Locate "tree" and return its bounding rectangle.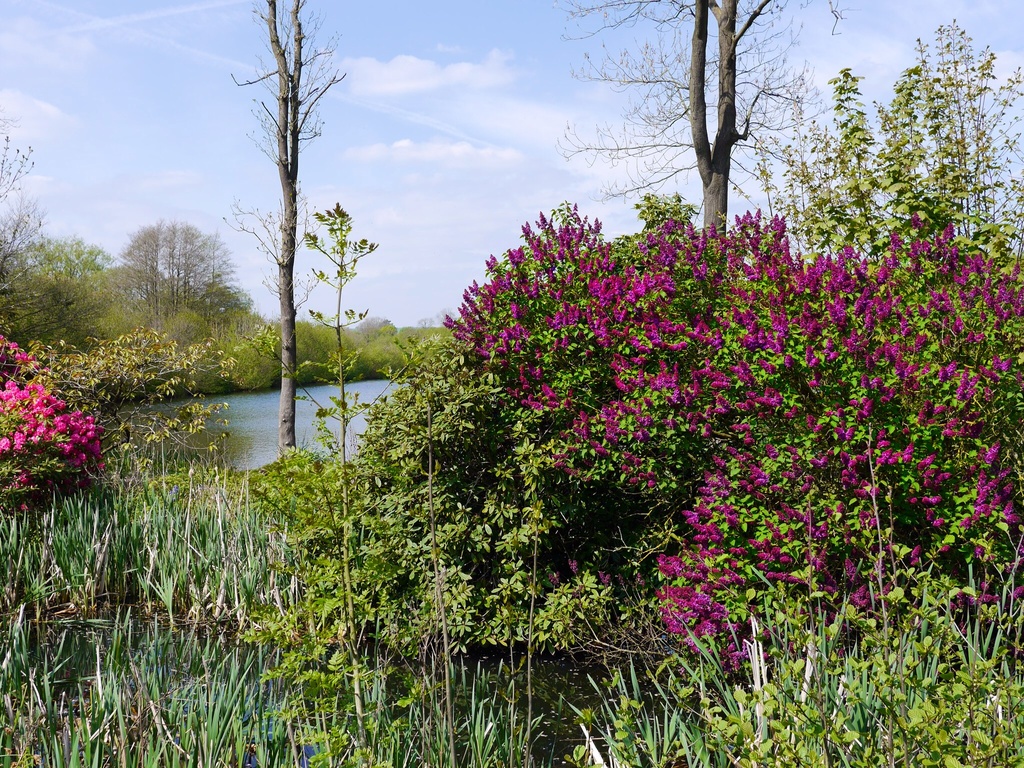
(199, 9, 365, 439).
